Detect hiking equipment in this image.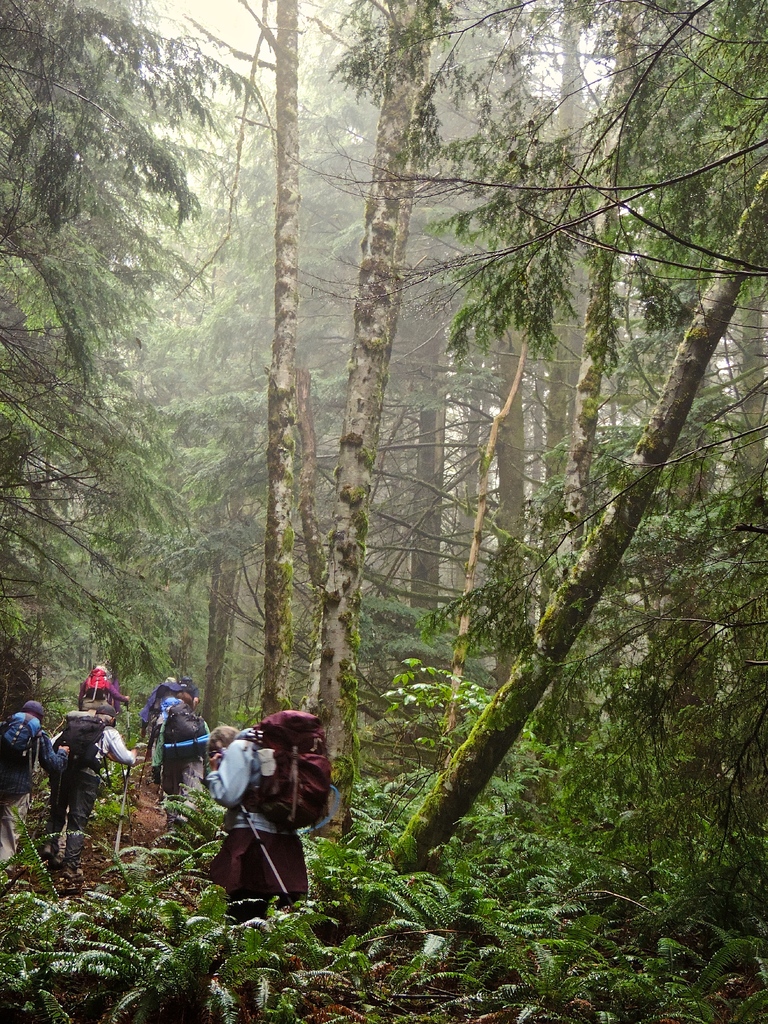
Detection: {"left": 209, "top": 751, "right": 300, "bottom": 916}.
